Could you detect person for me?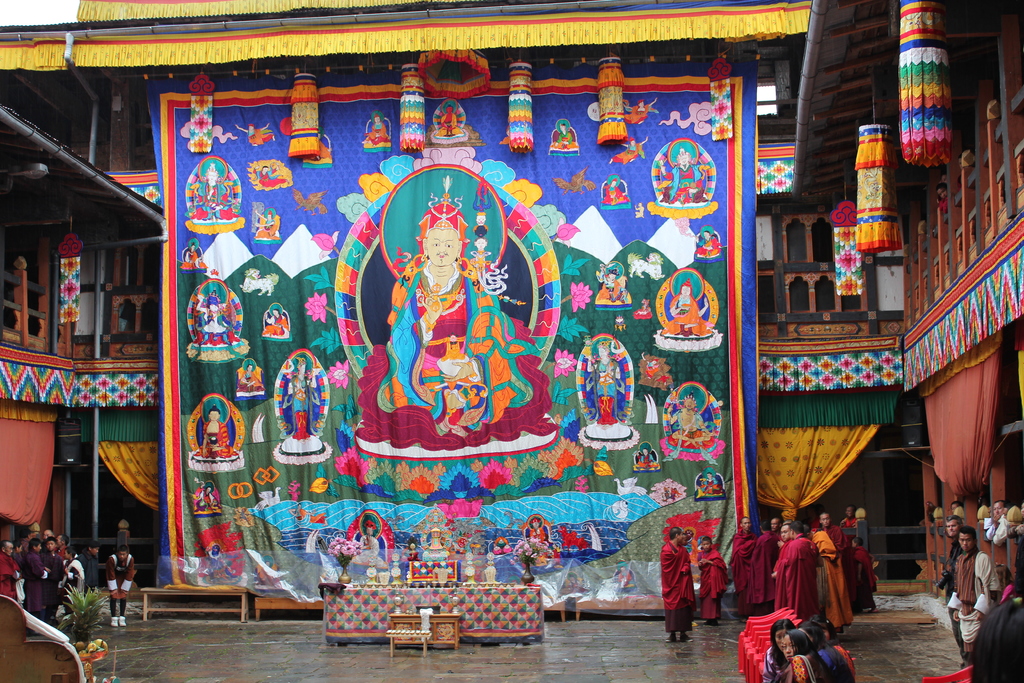
Detection result: [left=601, top=176, right=628, bottom=211].
